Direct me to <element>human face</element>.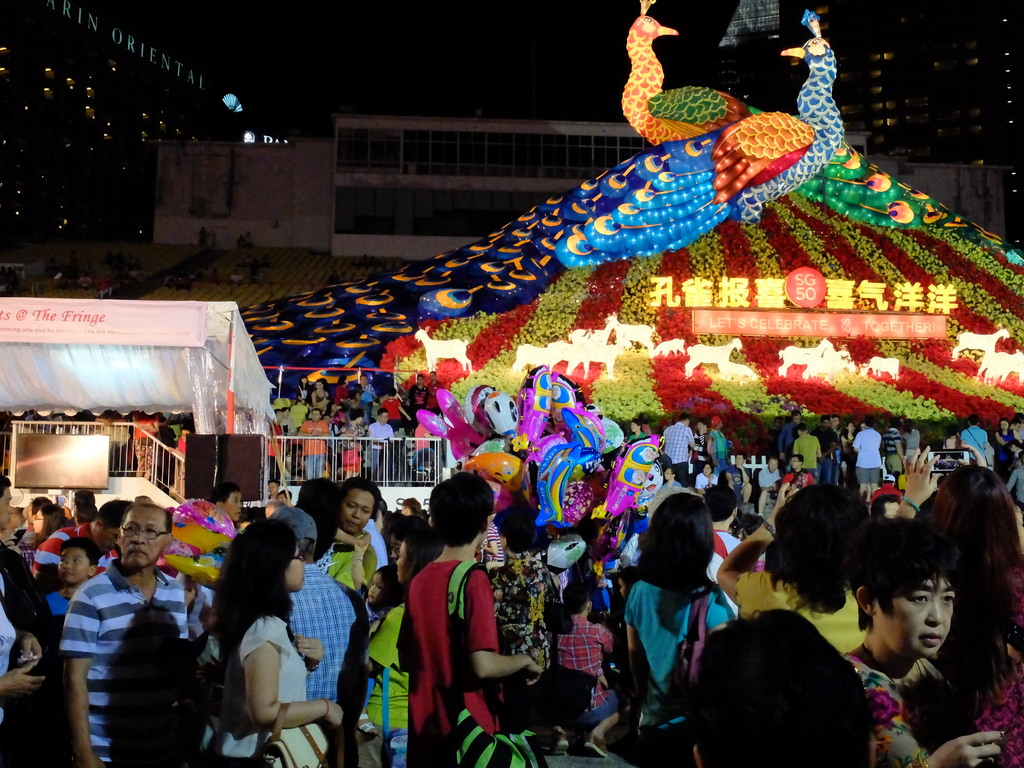
Direction: box(312, 410, 317, 420).
